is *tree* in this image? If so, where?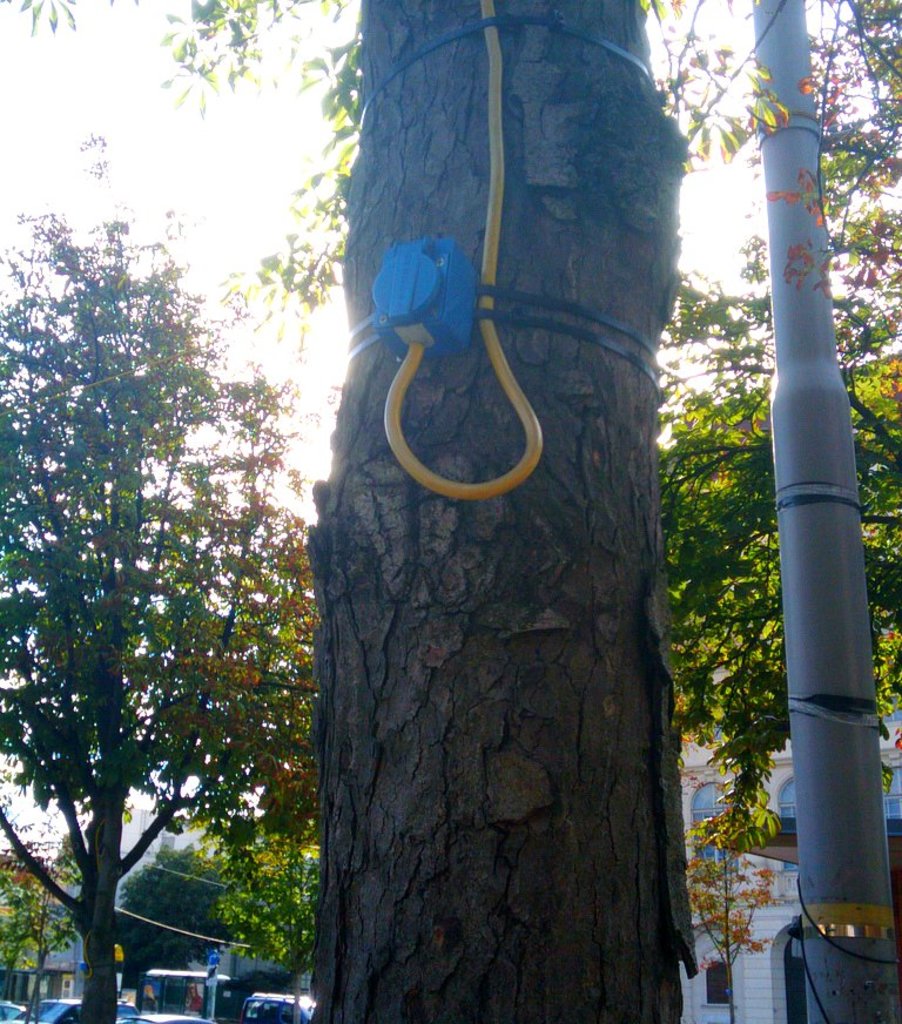
Yes, at crop(305, 0, 706, 1023).
